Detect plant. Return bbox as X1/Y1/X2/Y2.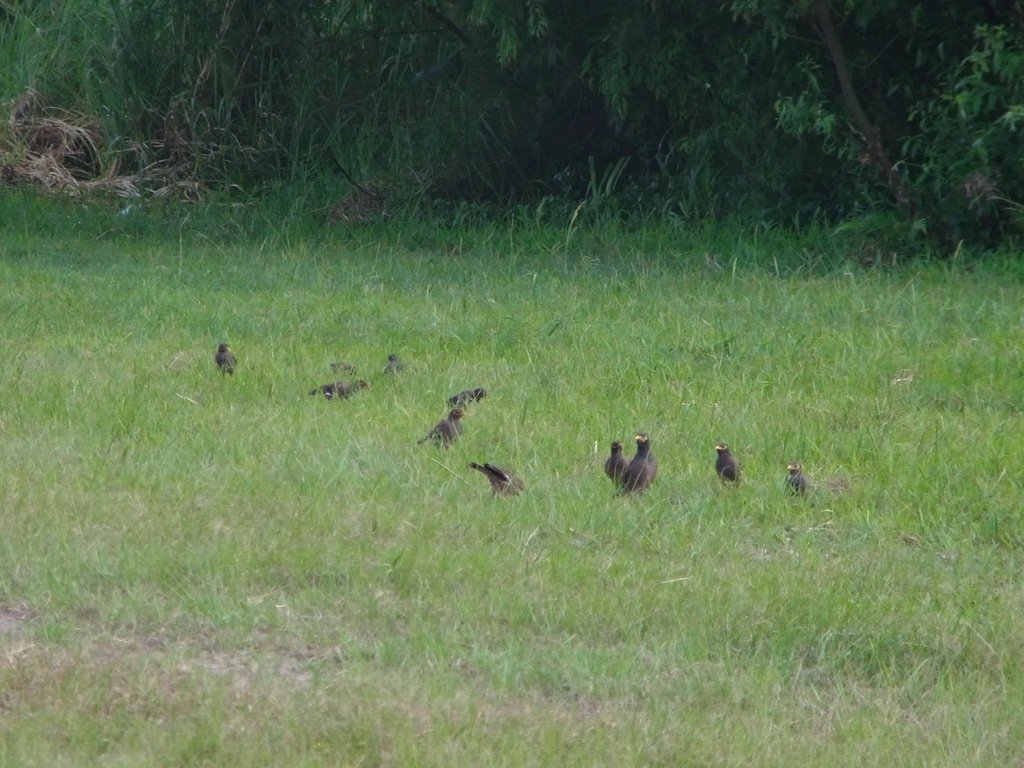
0/0/1023/300.
